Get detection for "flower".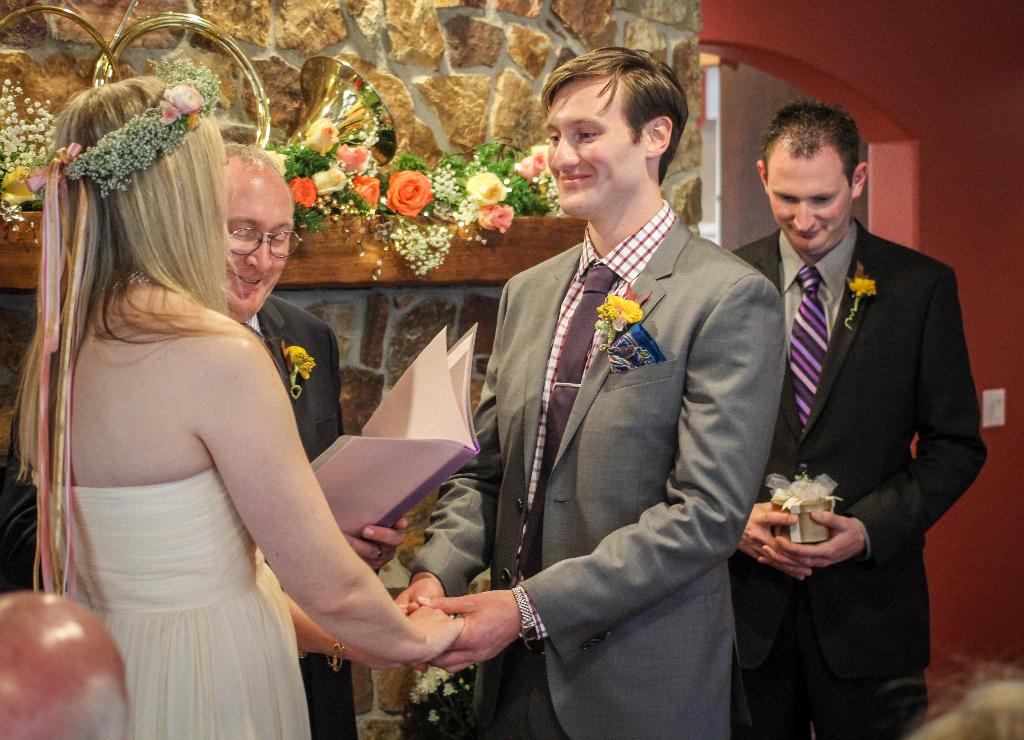
Detection: 473, 202, 512, 237.
